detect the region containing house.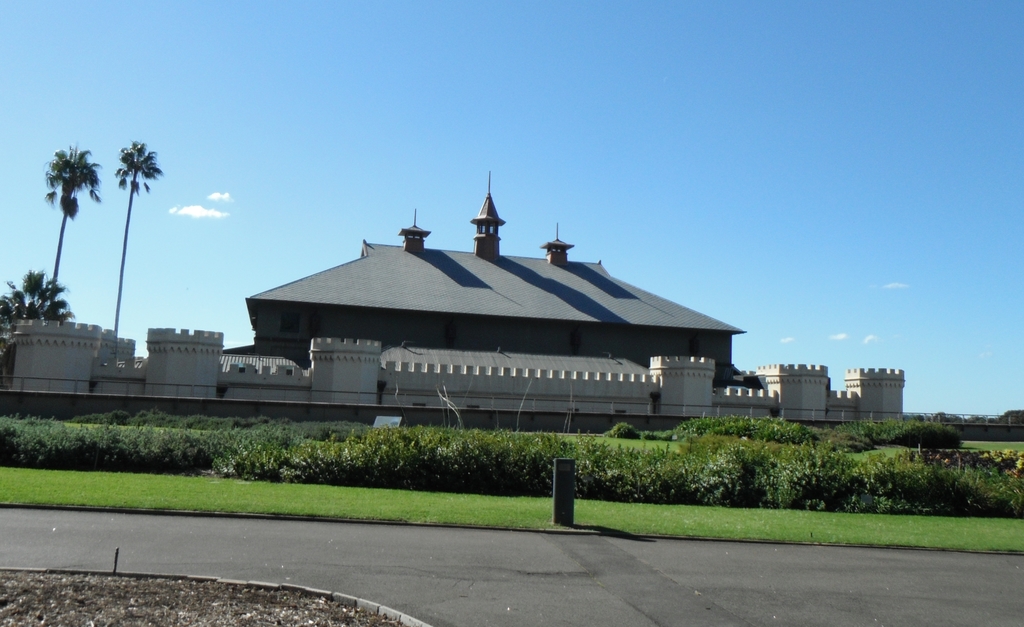
(left=221, top=162, right=745, bottom=392).
